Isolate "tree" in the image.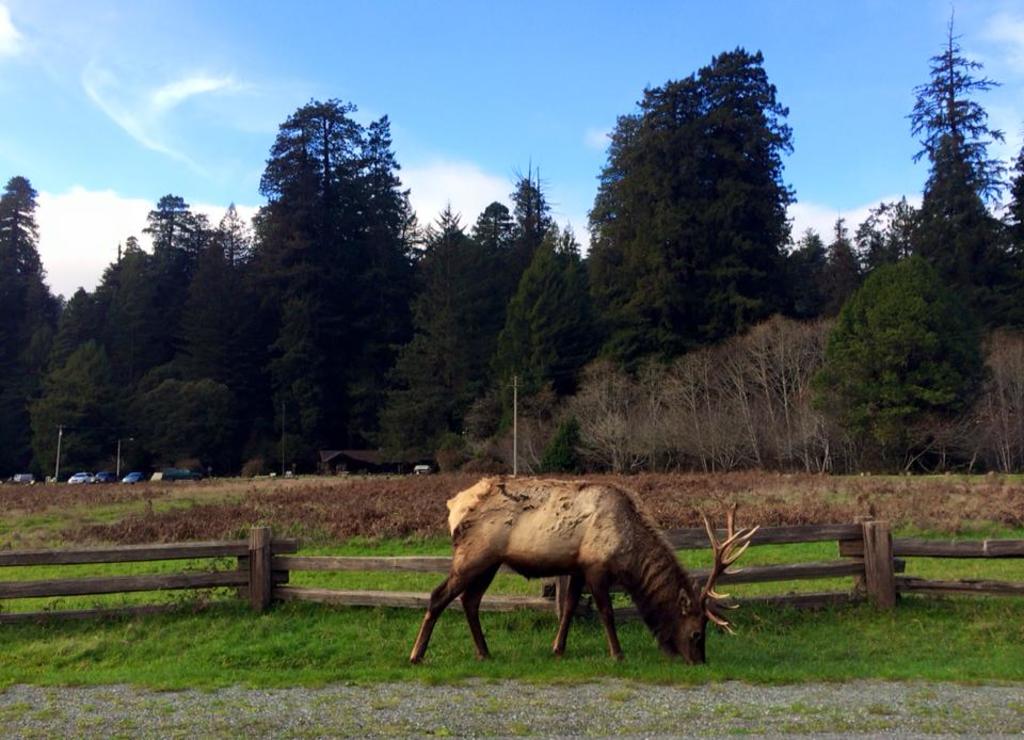
Isolated region: detection(31, 278, 110, 503).
